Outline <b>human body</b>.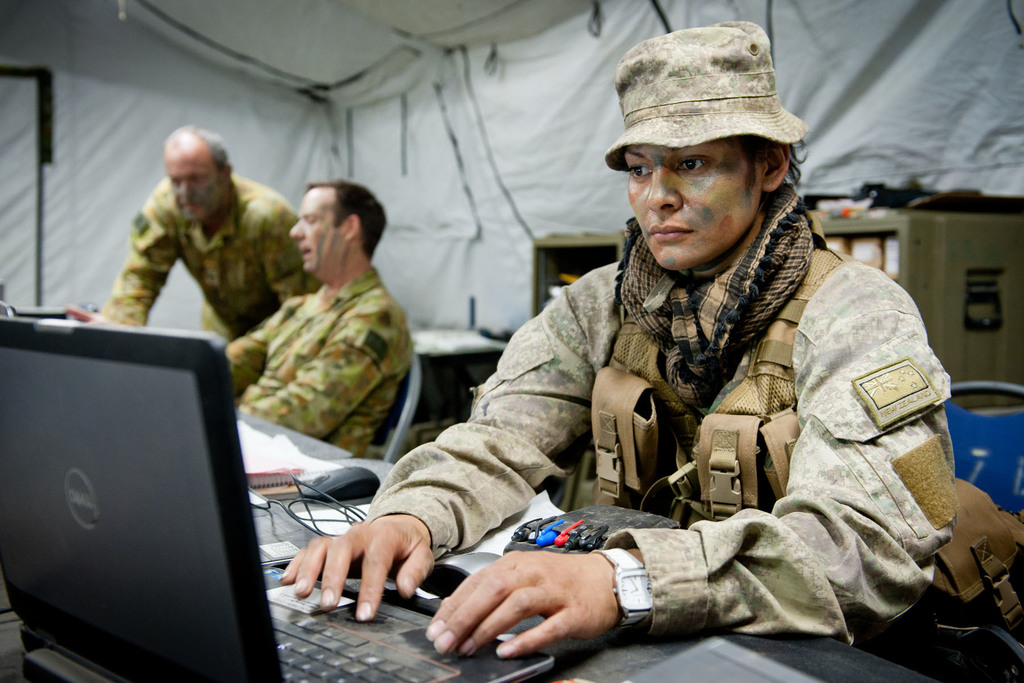
Outline: left=60, top=126, right=296, bottom=322.
